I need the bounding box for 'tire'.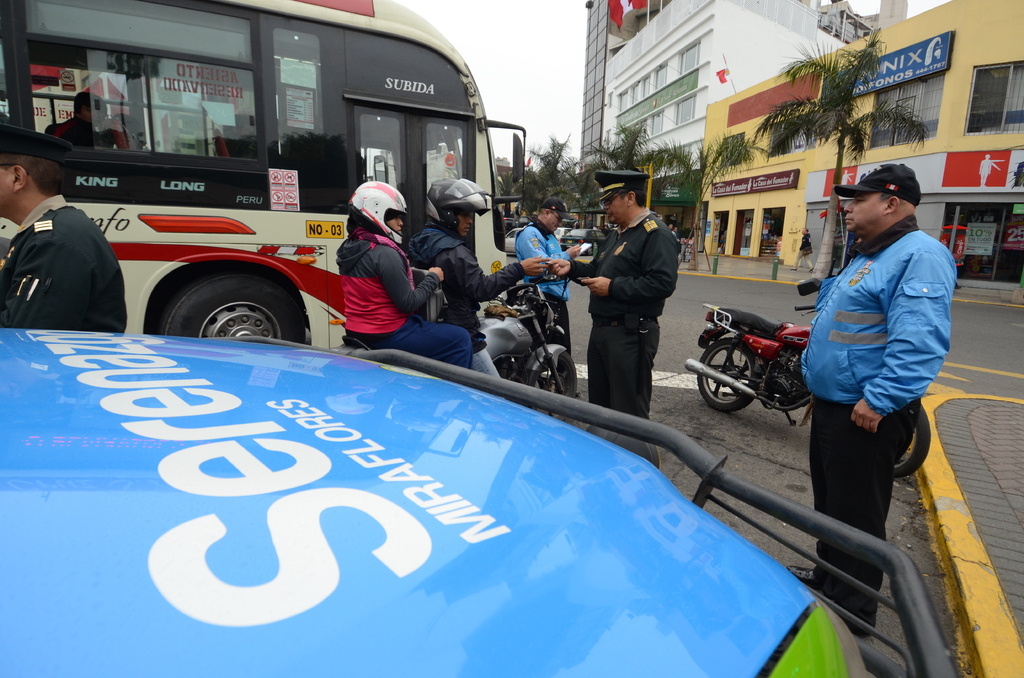
Here it is: [894,405,932,478].
